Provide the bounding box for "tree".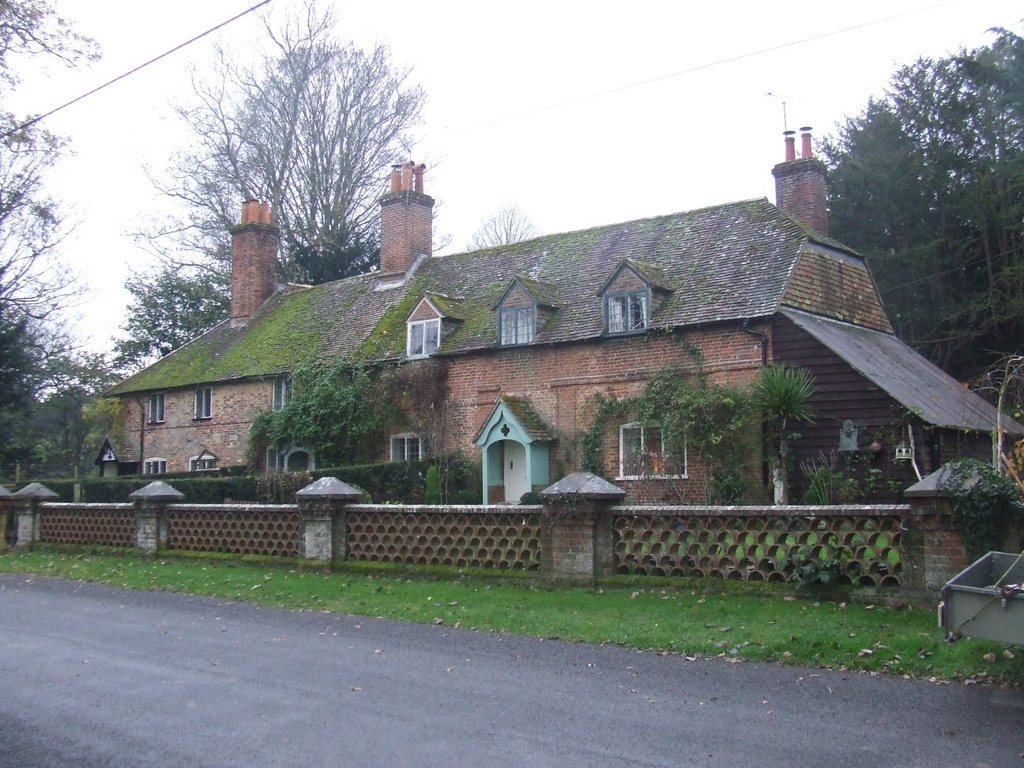
box(106, 228, 378, 371).
